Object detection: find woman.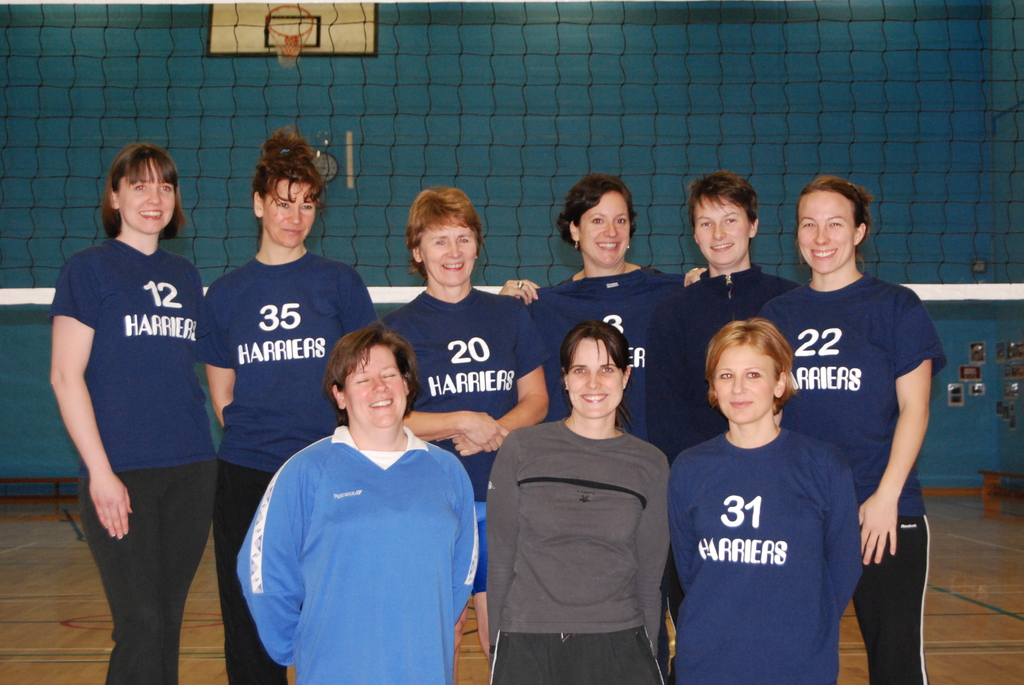
<region>203, 118, 383, 684</region>.
